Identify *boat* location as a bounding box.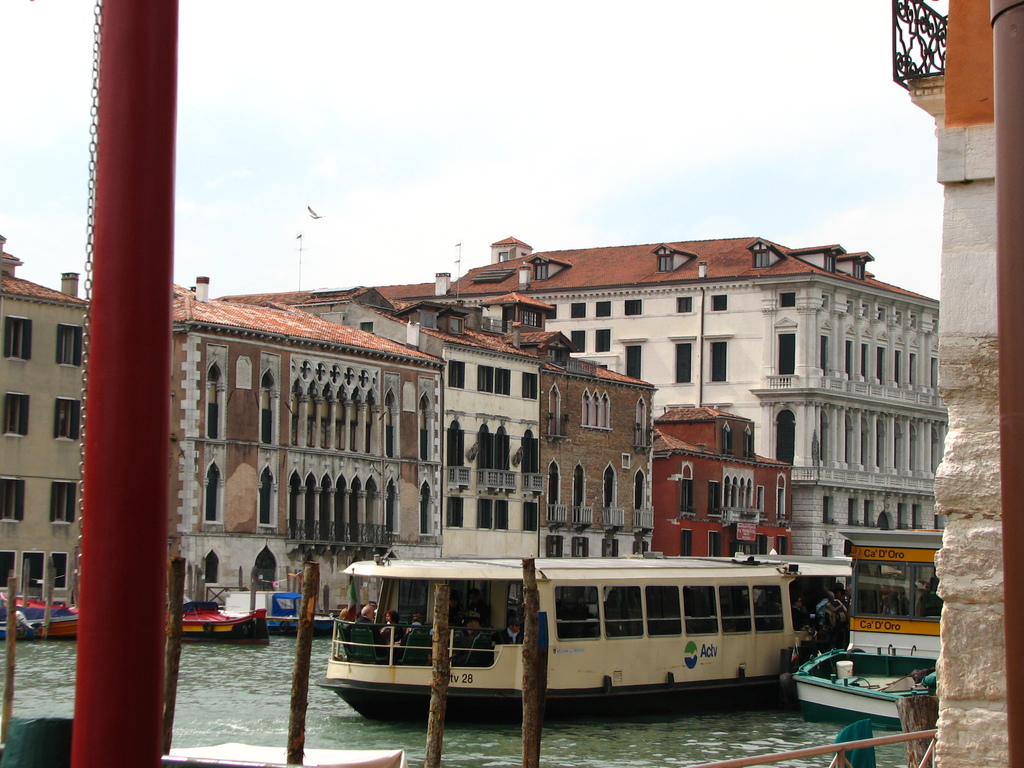
bbox(787, 640, 943, 736).
